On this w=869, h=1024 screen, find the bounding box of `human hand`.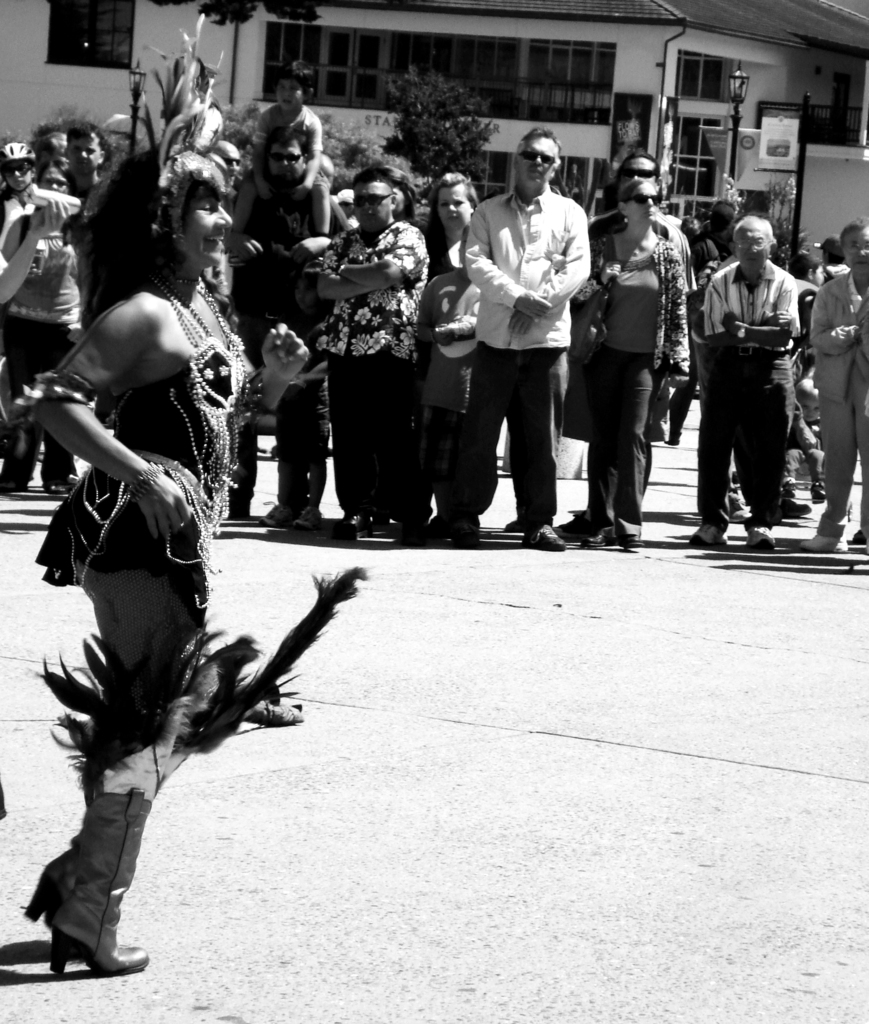
Bounding box: select_region(289, 234, 325, 266).
